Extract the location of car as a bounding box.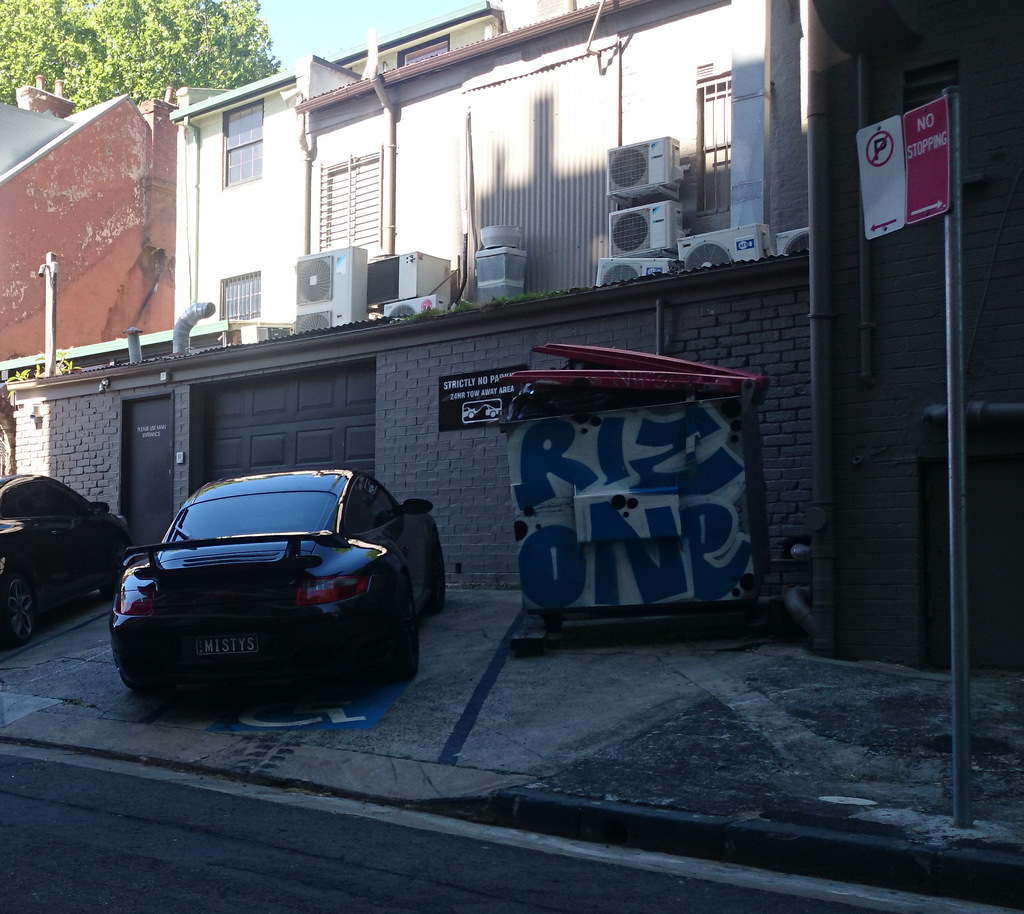
box(0, 466, 136, 585).
